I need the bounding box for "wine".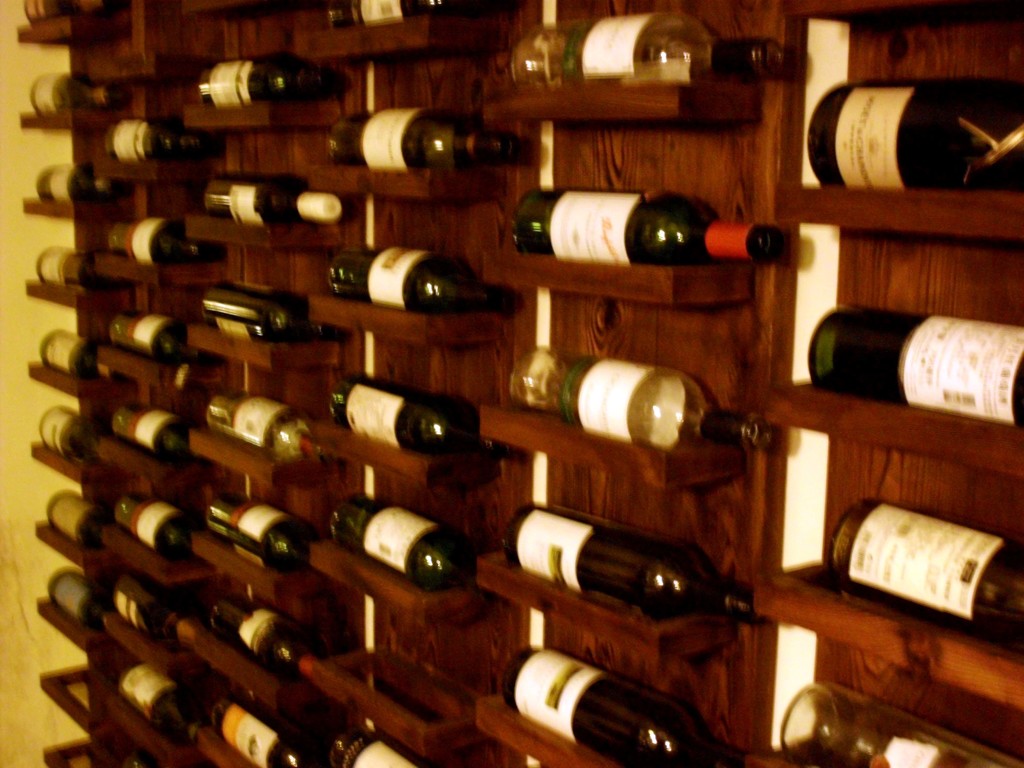
Here it is: l=205, t=680, r=313, b=767.
